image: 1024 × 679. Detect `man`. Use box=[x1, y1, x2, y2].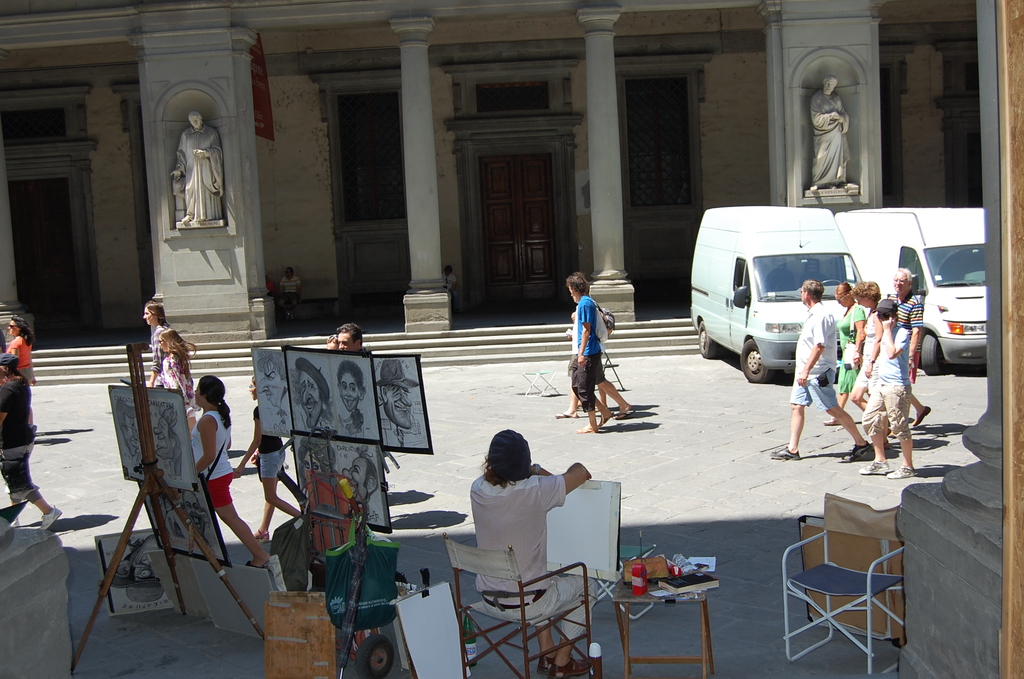
box=[342, 455, 378, 521].
